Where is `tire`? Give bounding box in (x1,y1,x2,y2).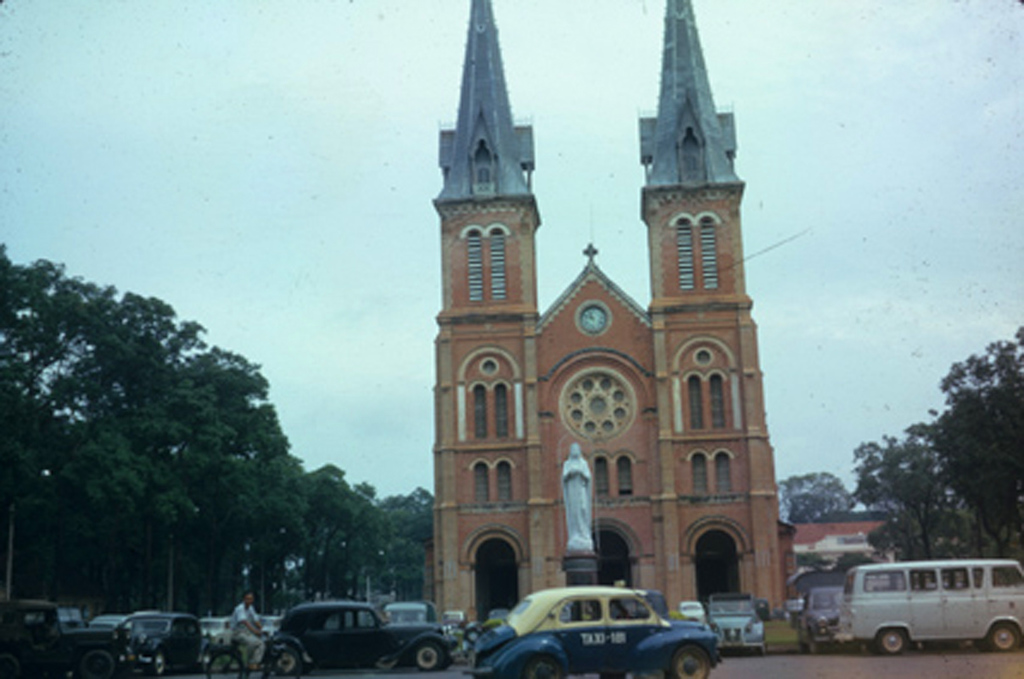
(271,644,298,676).
